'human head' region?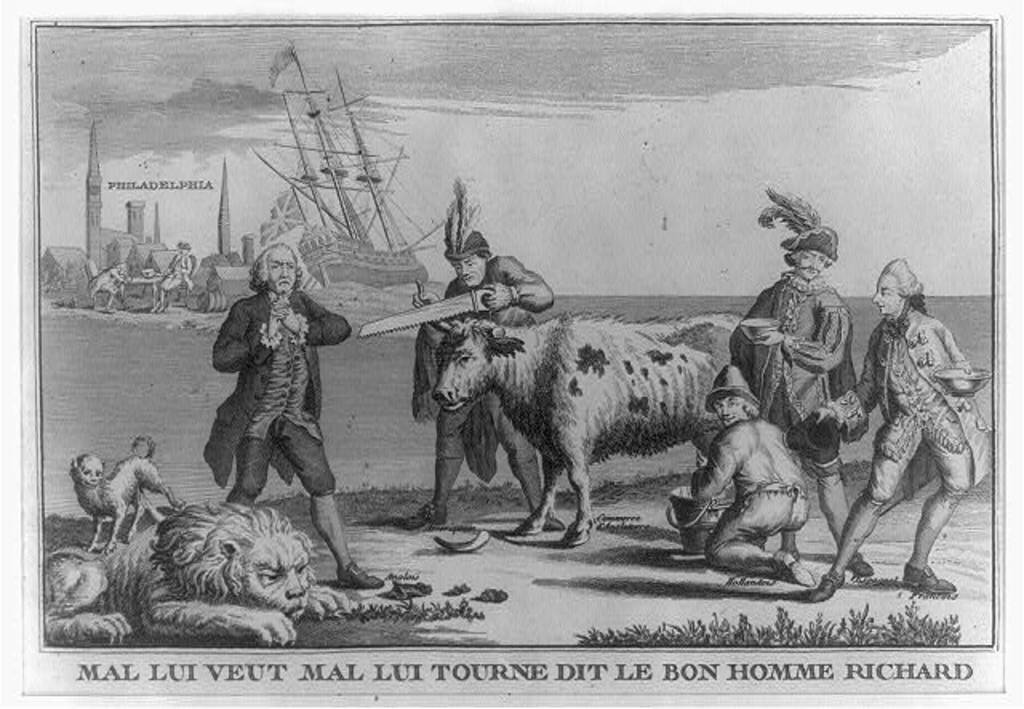
<box>442,176,493,290</box>
